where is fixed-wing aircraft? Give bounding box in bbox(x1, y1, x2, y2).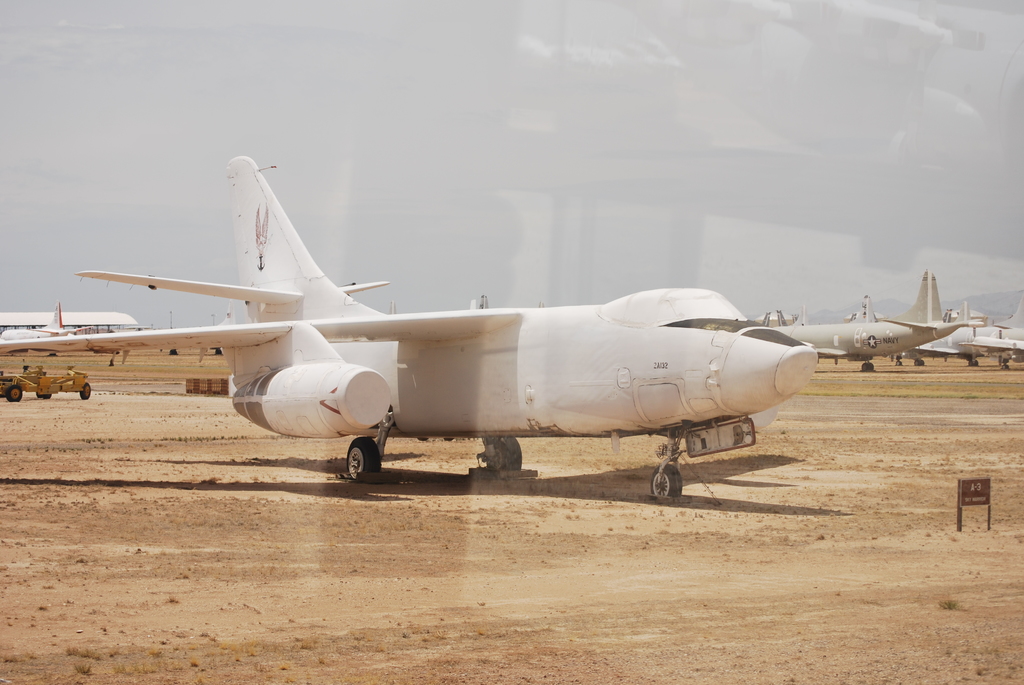
bbox(0, 155, 823, 500).
